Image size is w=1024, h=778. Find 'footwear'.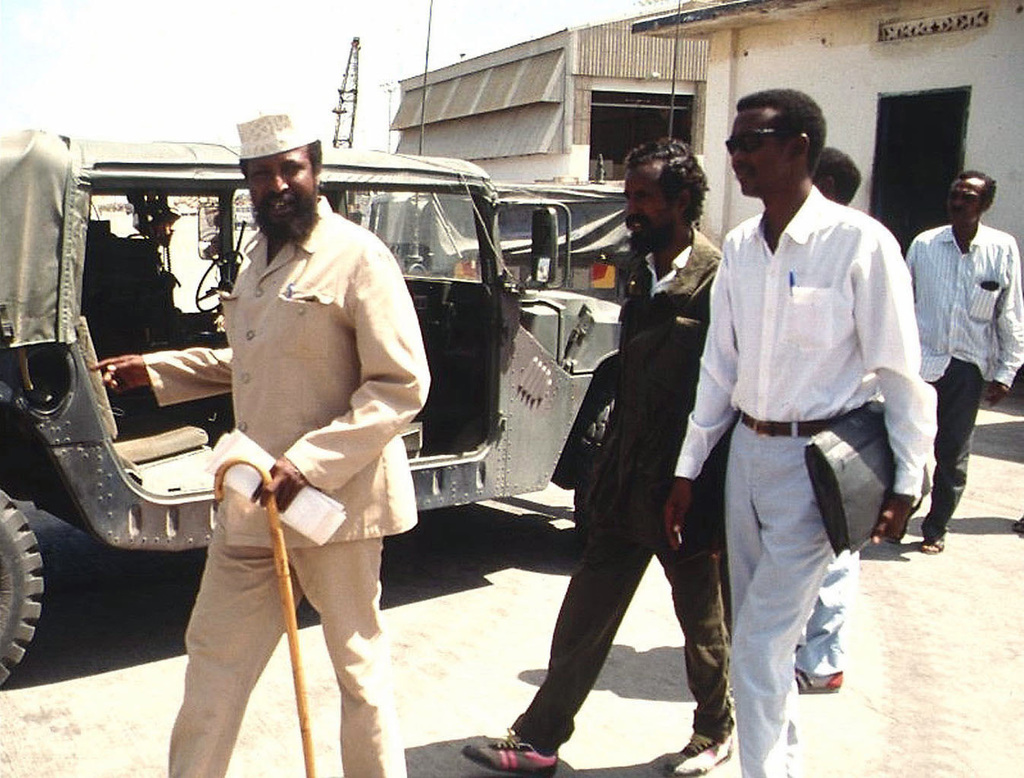
Rect(461, 727, 558, 777).
